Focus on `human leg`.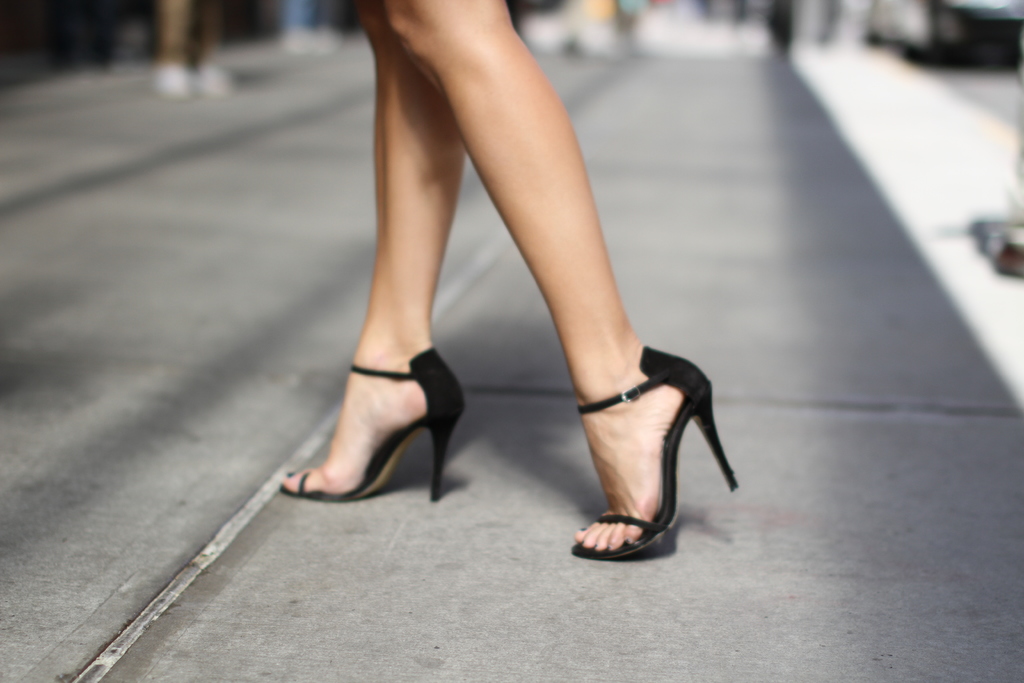
Focused at left=274, top=0, right=470, bottom=504.
